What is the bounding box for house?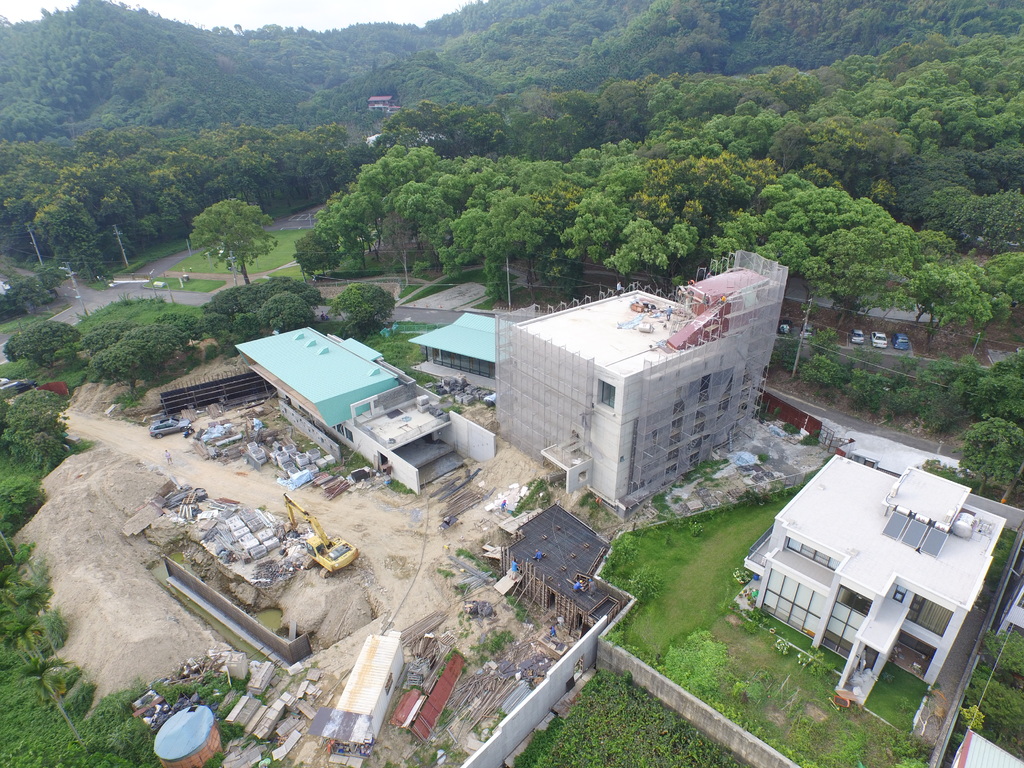
bbox=(484, 249, 794, 515).
